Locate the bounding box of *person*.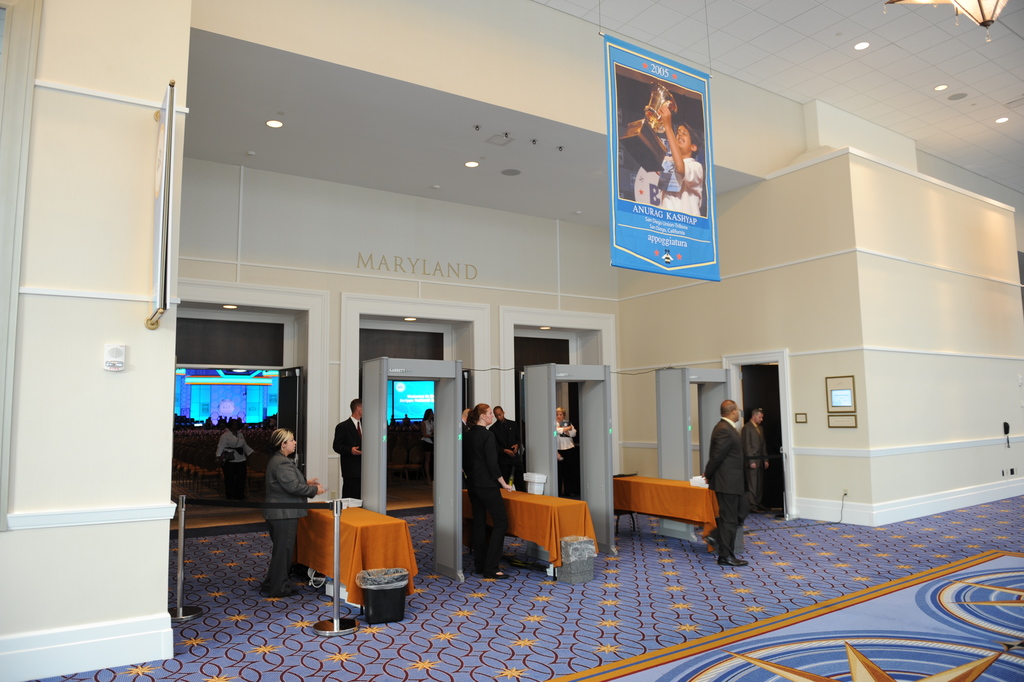
Bounding box: (421, 405, 437, 479).
